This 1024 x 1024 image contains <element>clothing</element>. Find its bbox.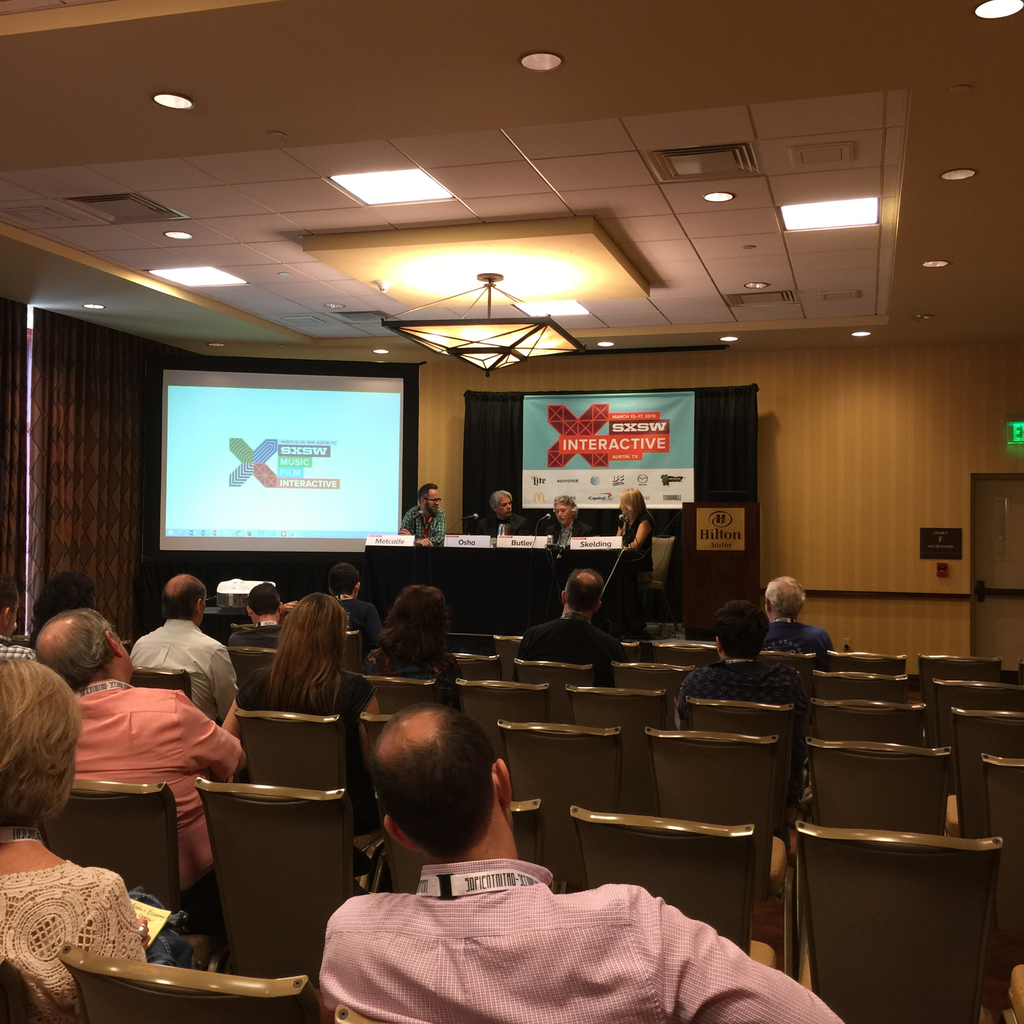
469, 513, 532, 543.
